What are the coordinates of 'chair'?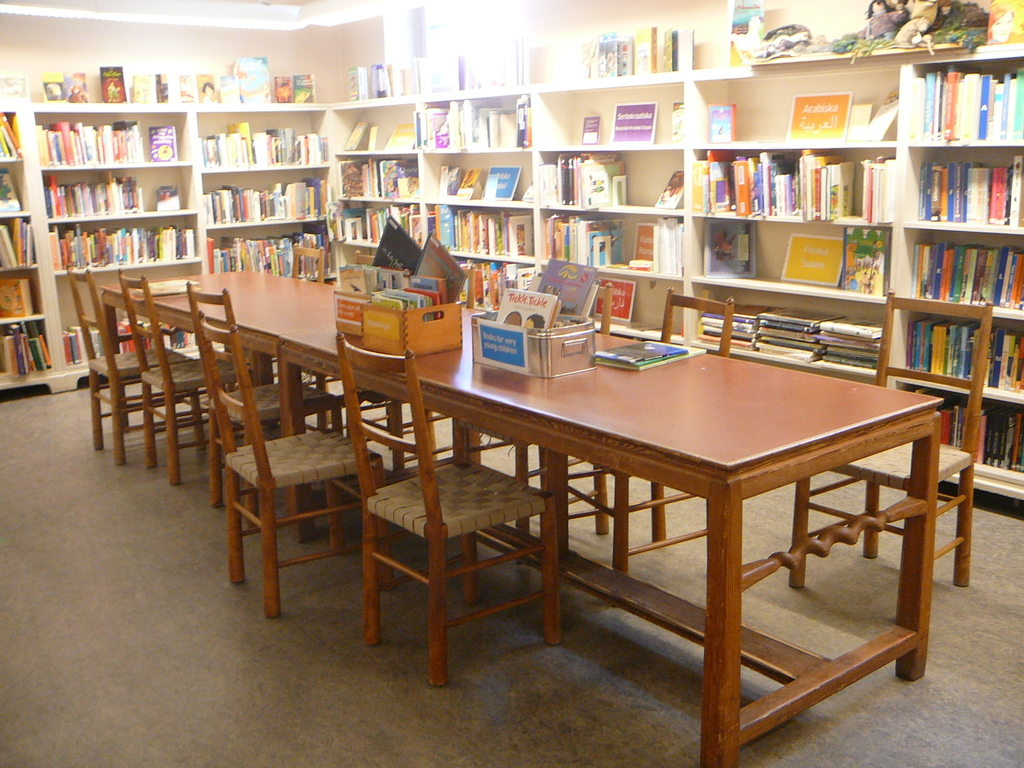
<region>792, 290, 994, 589</region>.
